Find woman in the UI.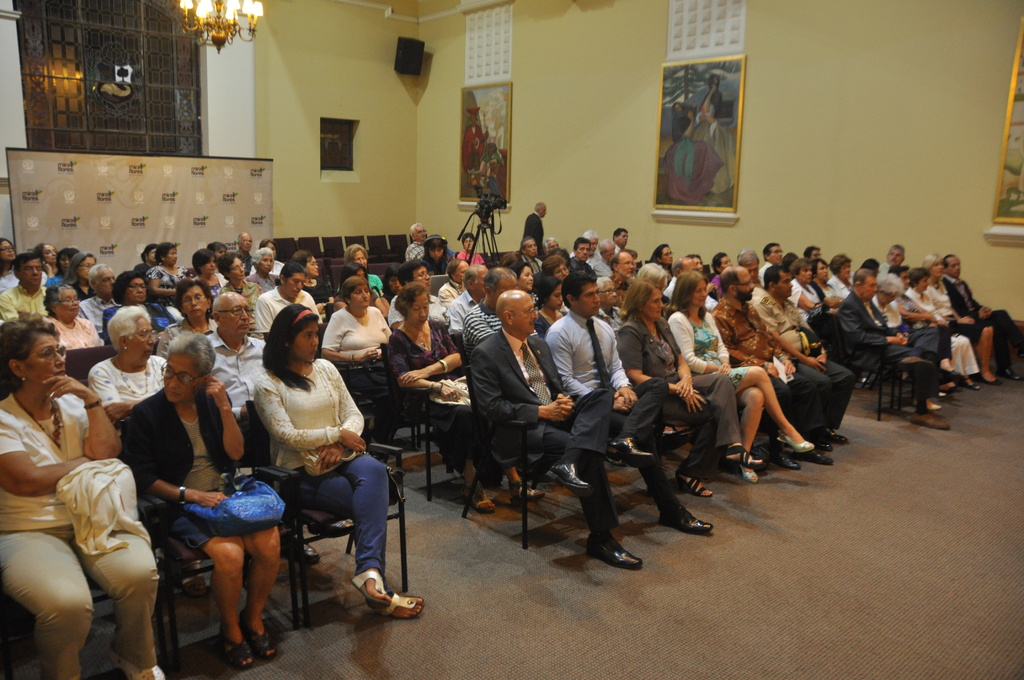
UI element at {"left": 217, "top": 254, "right": 261, "bottom": 320}.
